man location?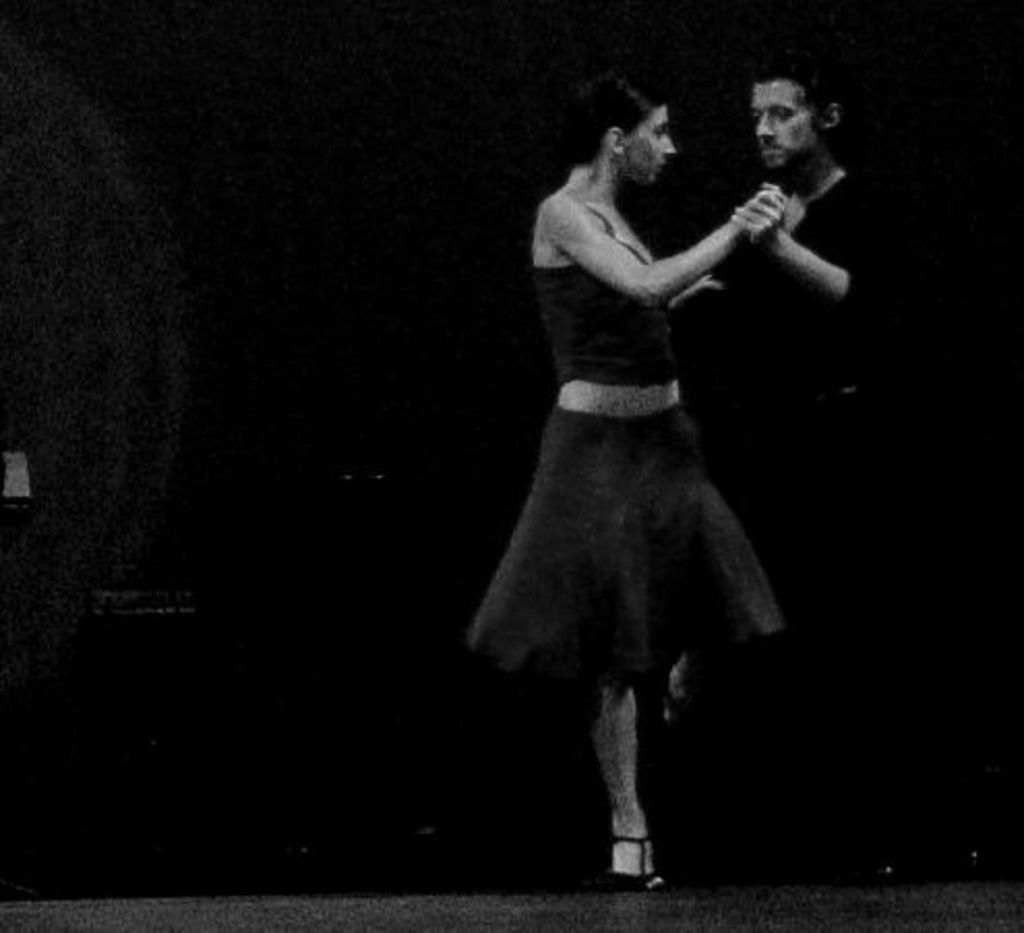
bbox=[664, 52, 871, 393]
